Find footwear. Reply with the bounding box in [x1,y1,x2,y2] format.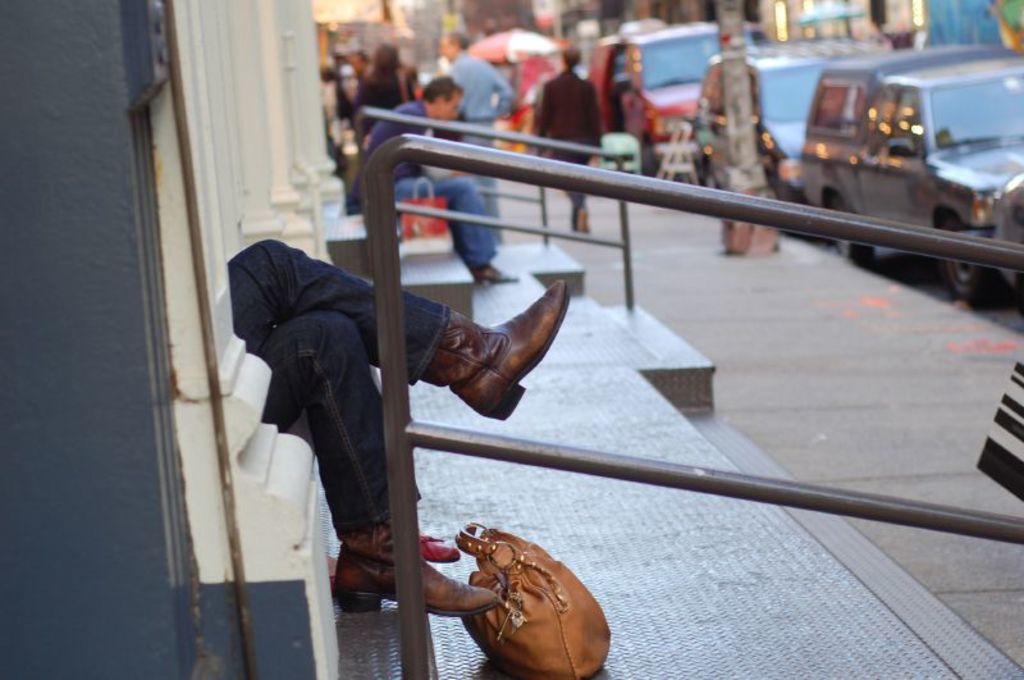
[421,278,568,417].
